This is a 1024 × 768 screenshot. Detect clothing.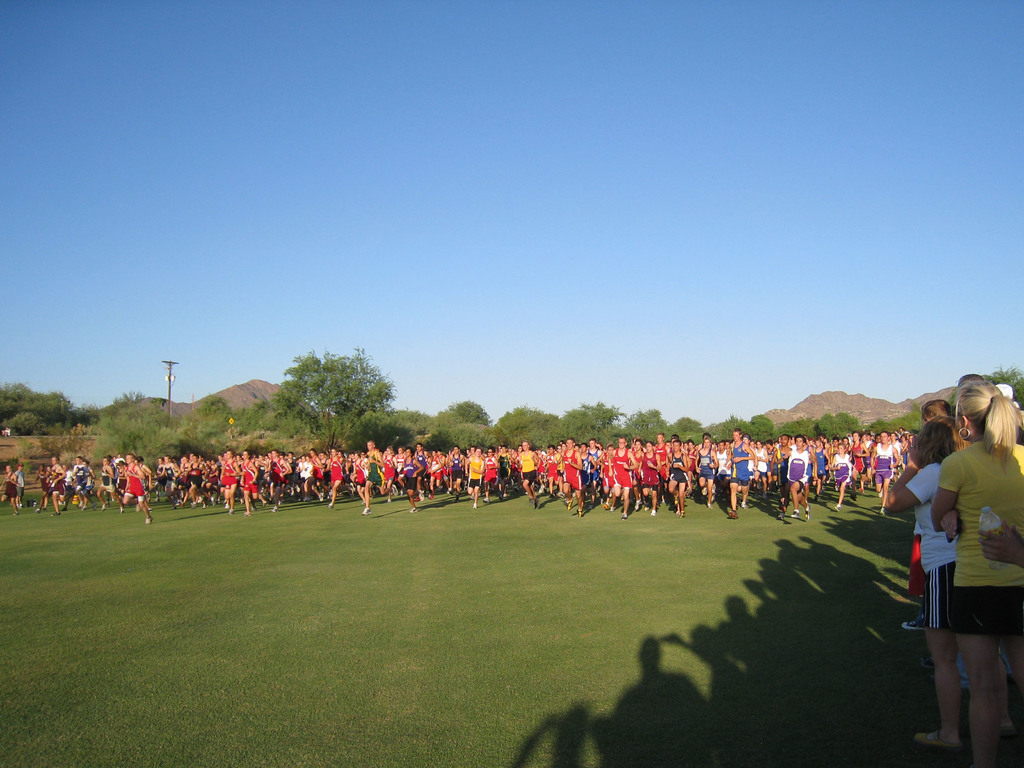
l=73, t=469, r=82, b=485.
